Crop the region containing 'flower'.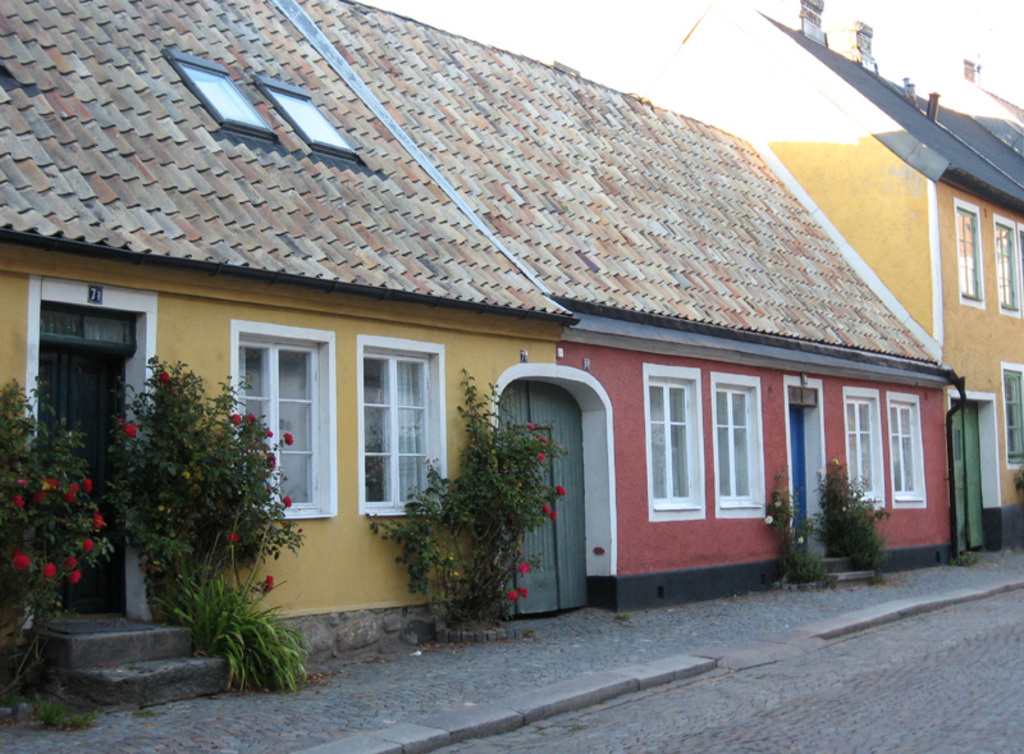
Crop region: left=264, top=425, right=275, bottom=437.
